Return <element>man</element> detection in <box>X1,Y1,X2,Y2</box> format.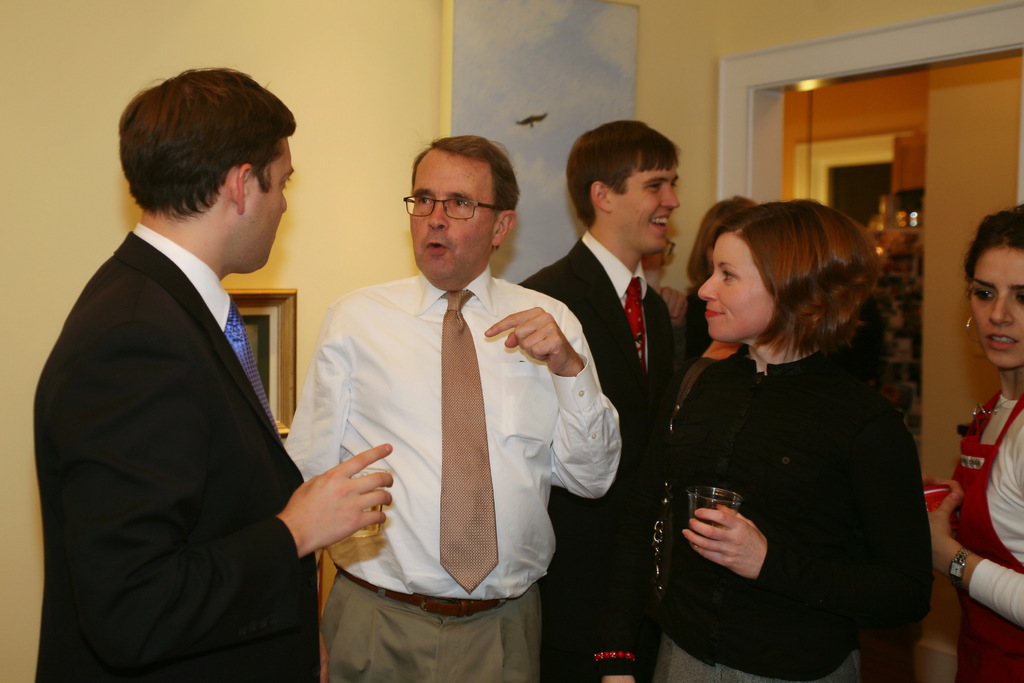
<box>518,119,684,682</box>.
